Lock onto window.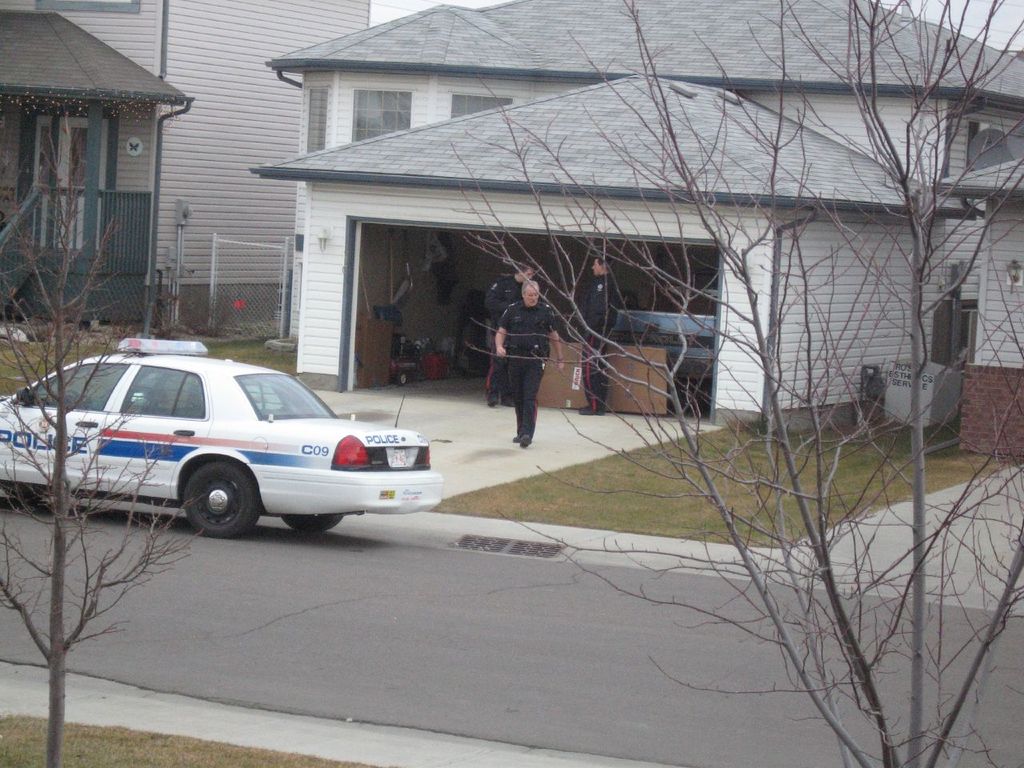
Locked: [349, 87, 410, 141].
